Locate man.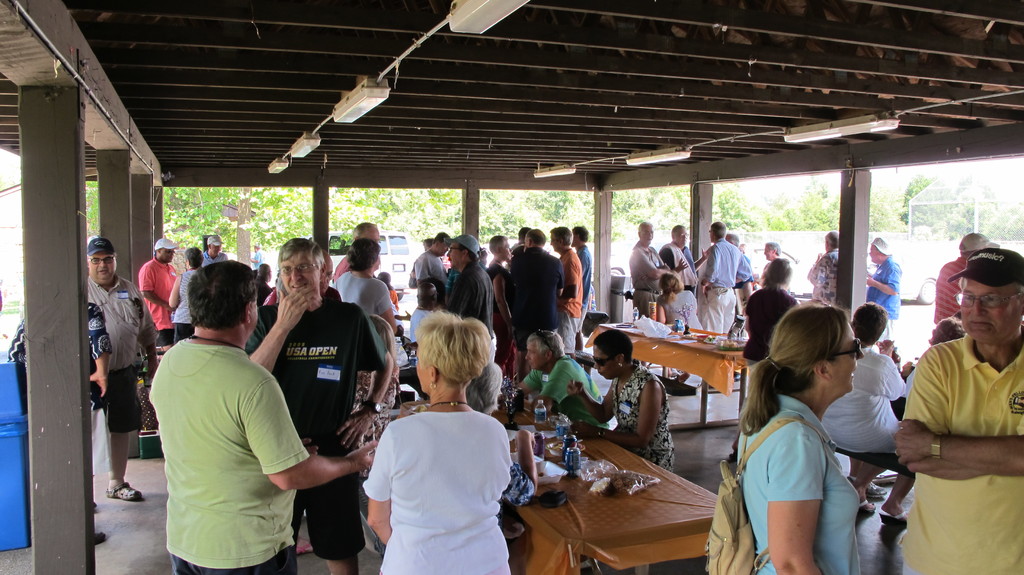
Bounding box: {"x1": 547, "y1": 225, "x2": 584, "y2": 358}.
